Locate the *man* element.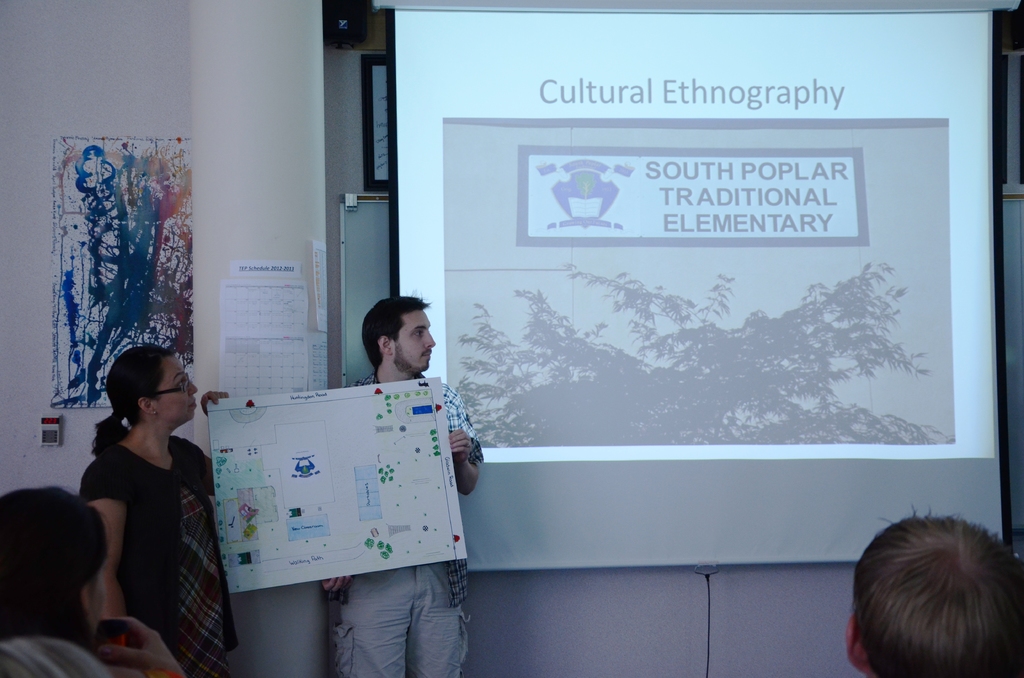
Element bbox: bbox=(321, 290, 484, 677).
